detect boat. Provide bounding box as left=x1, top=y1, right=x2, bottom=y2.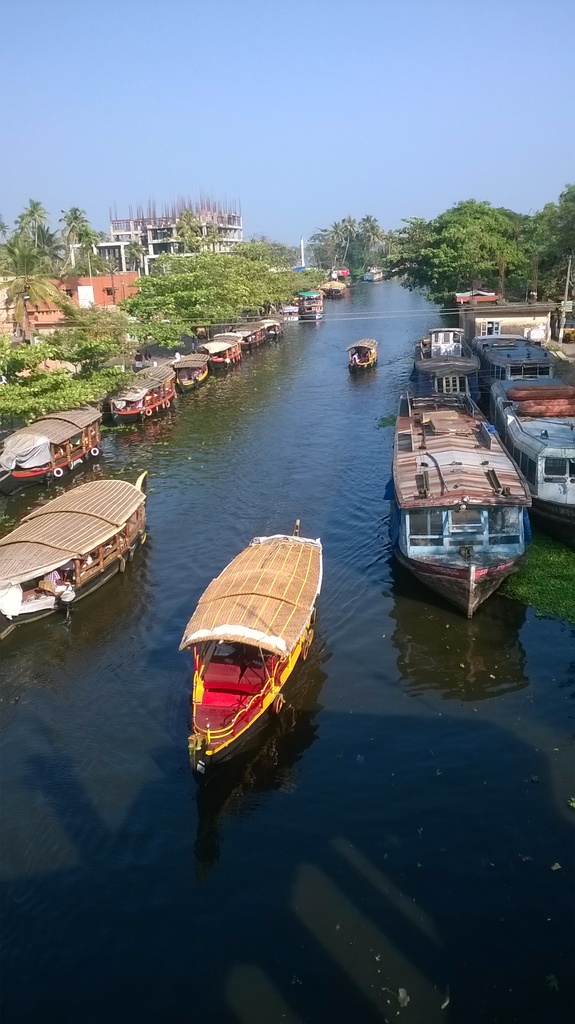
left=0, top=404, right=102, bottom=492.
